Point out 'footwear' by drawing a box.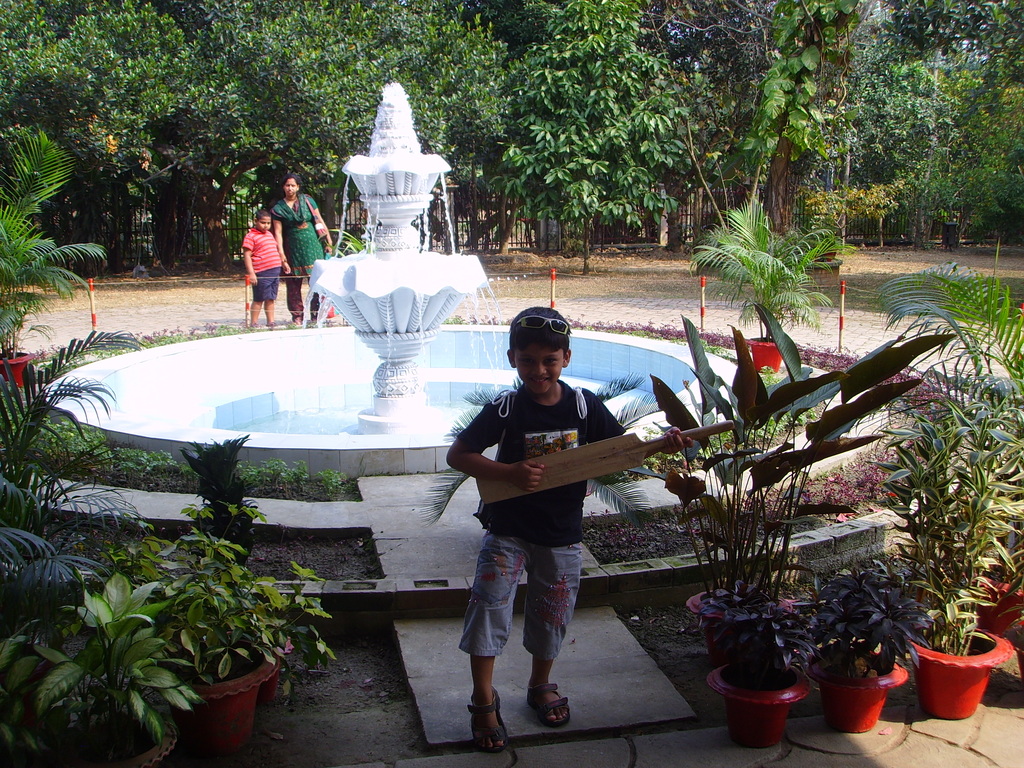
470/684/507/757.
